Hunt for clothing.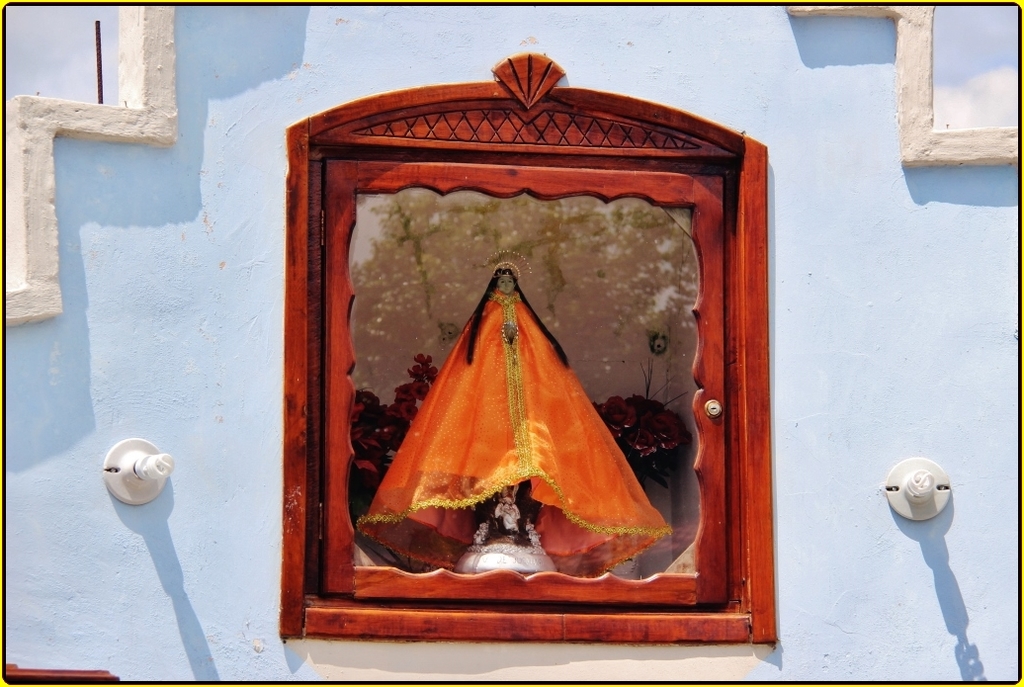
Hunted down at x1=339, y1=204, x2=679, y2=558.
